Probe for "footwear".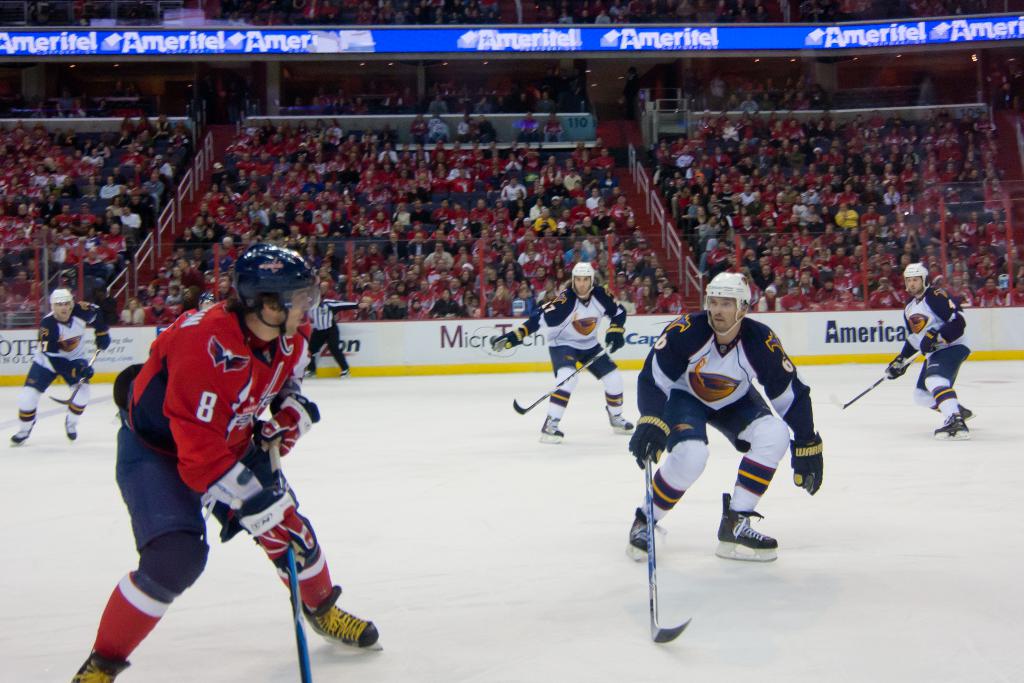
Probe result: {"left": 717, "top": 492, "right": 785, "bottom": 547}.
